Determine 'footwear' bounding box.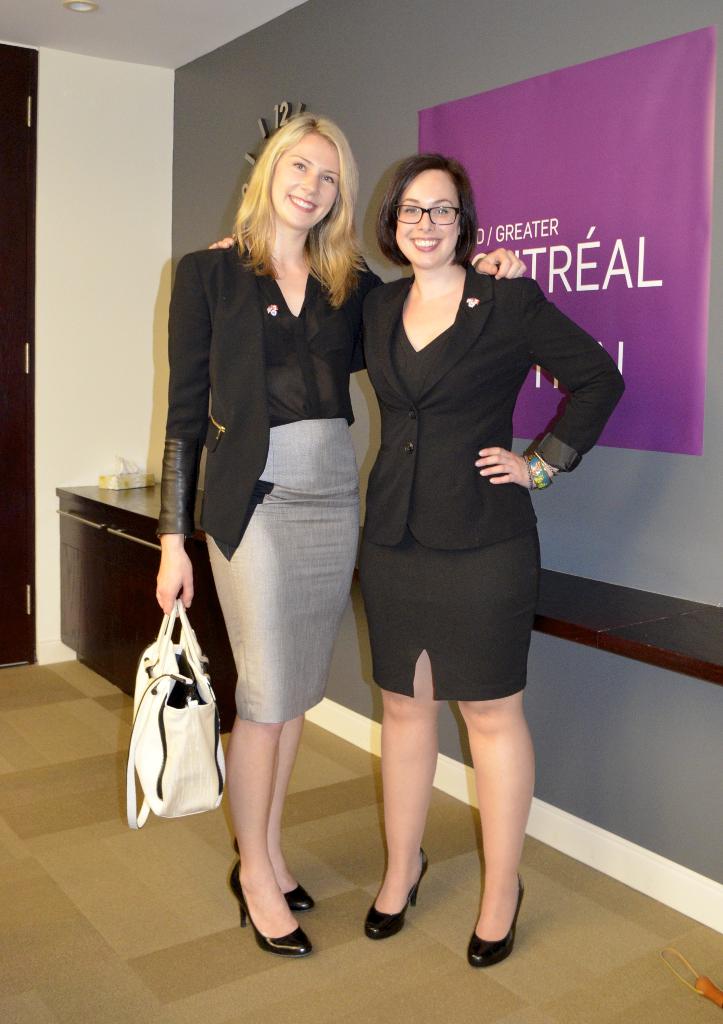
Determined: rect(358, 844, 428, 939).
